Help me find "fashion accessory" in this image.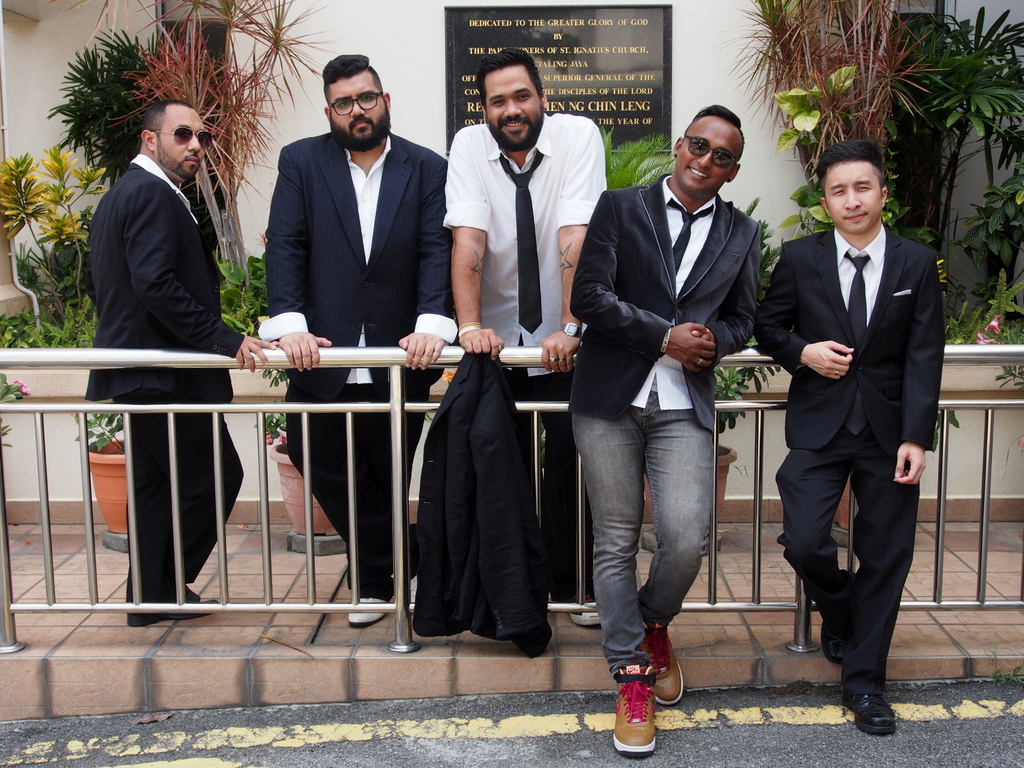
Found it: {"x1": 682, "y1": 125, "x2": 739, "y2": 168}.
